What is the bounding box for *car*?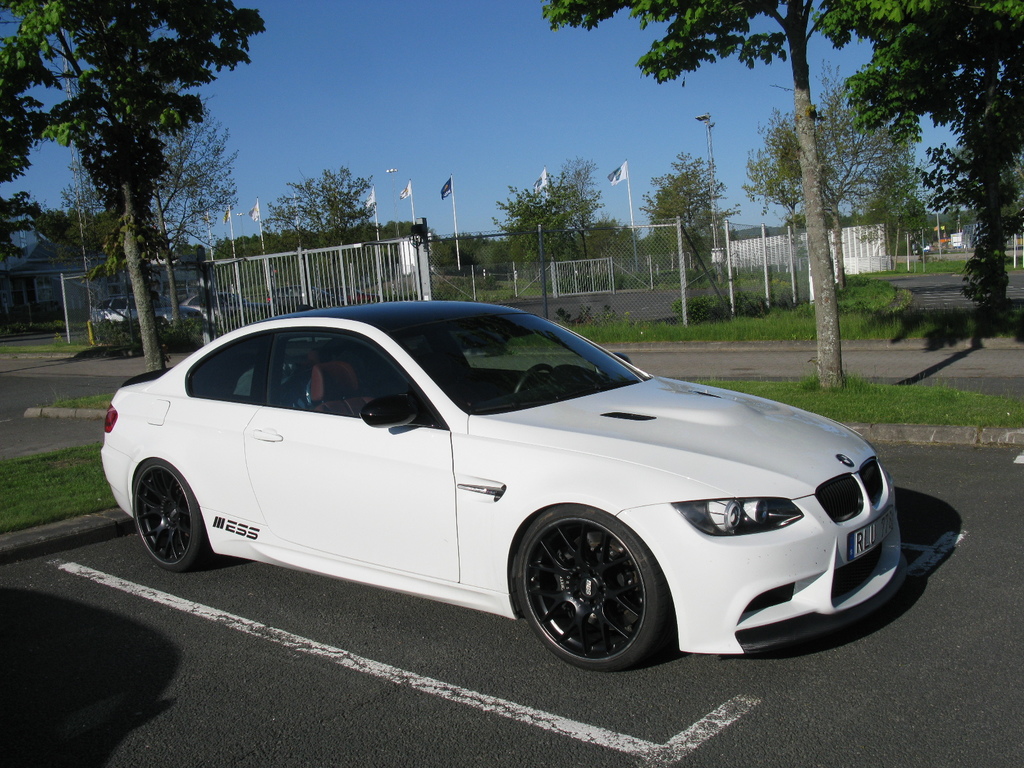
rect(87, 292, 199, 329).
